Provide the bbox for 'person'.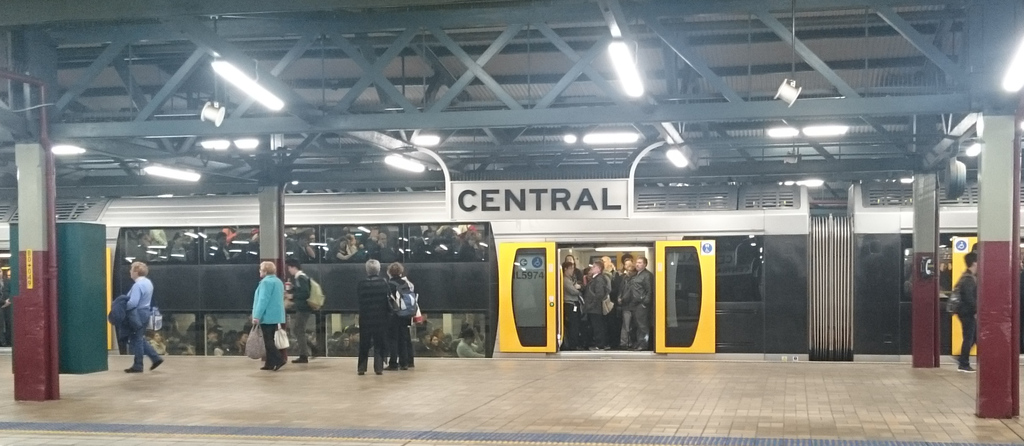
[282,253,321,370].
